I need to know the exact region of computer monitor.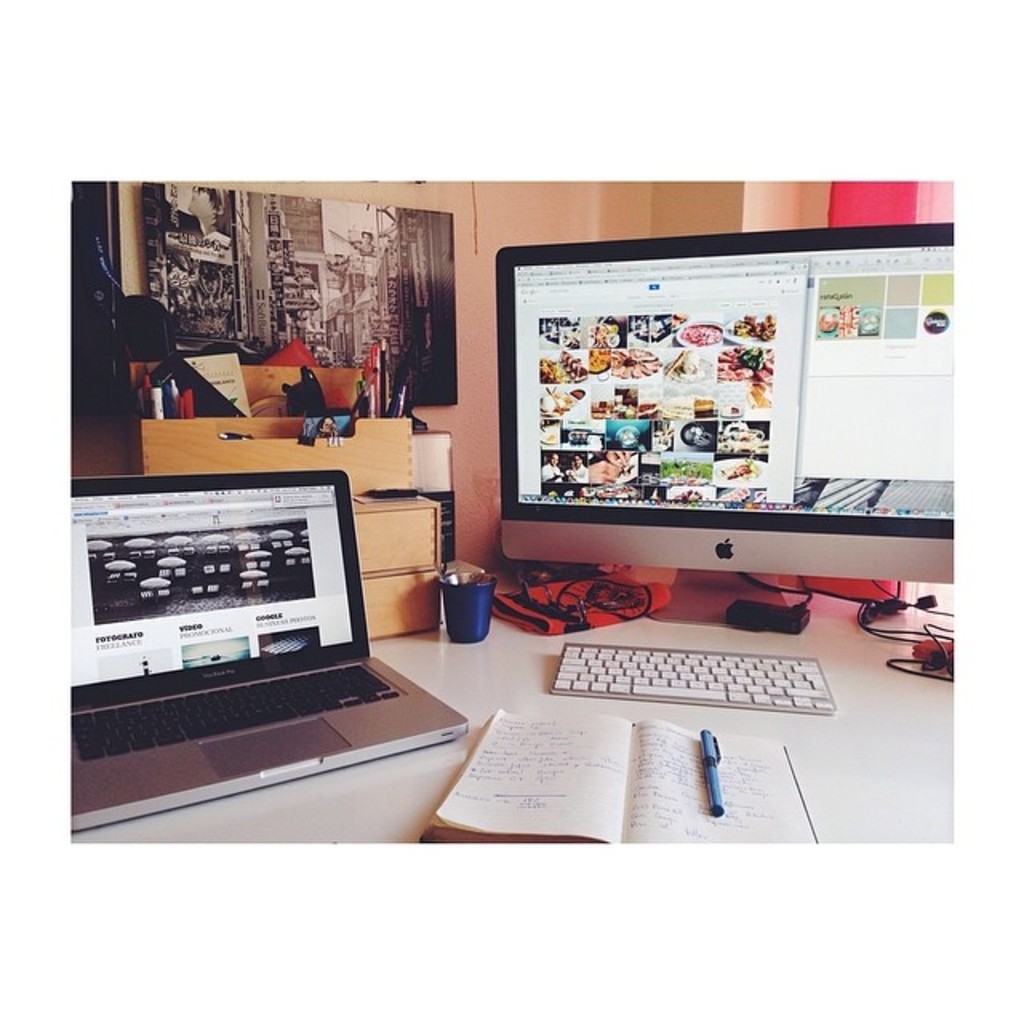
Region: x1=66 y1=475 x2=365 y2=714.
